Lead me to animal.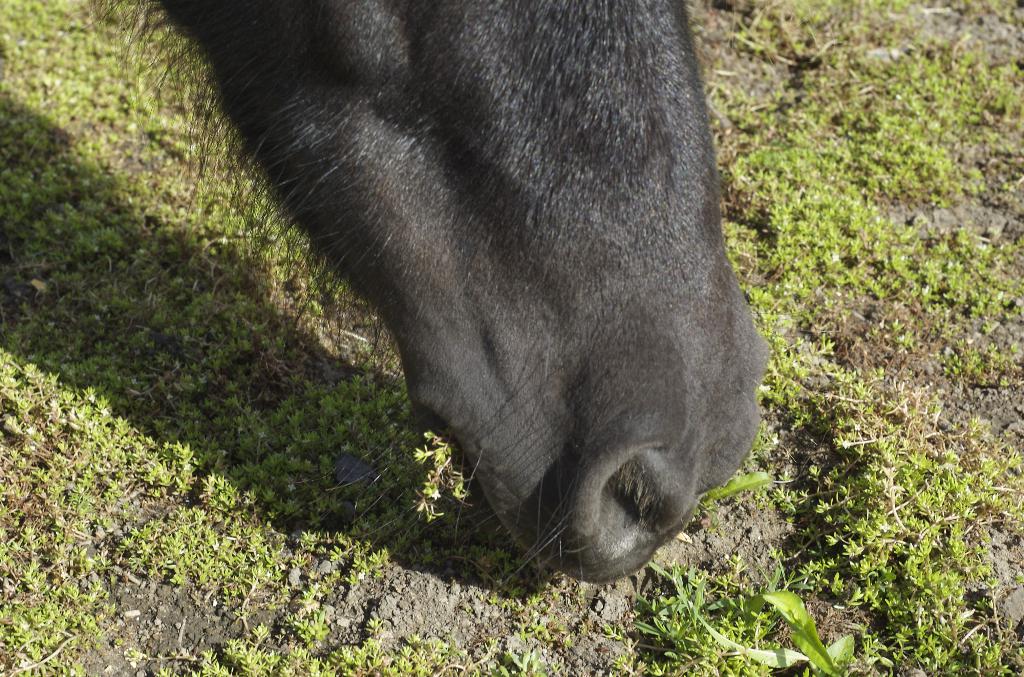
Lead to [87,0,777,571].
